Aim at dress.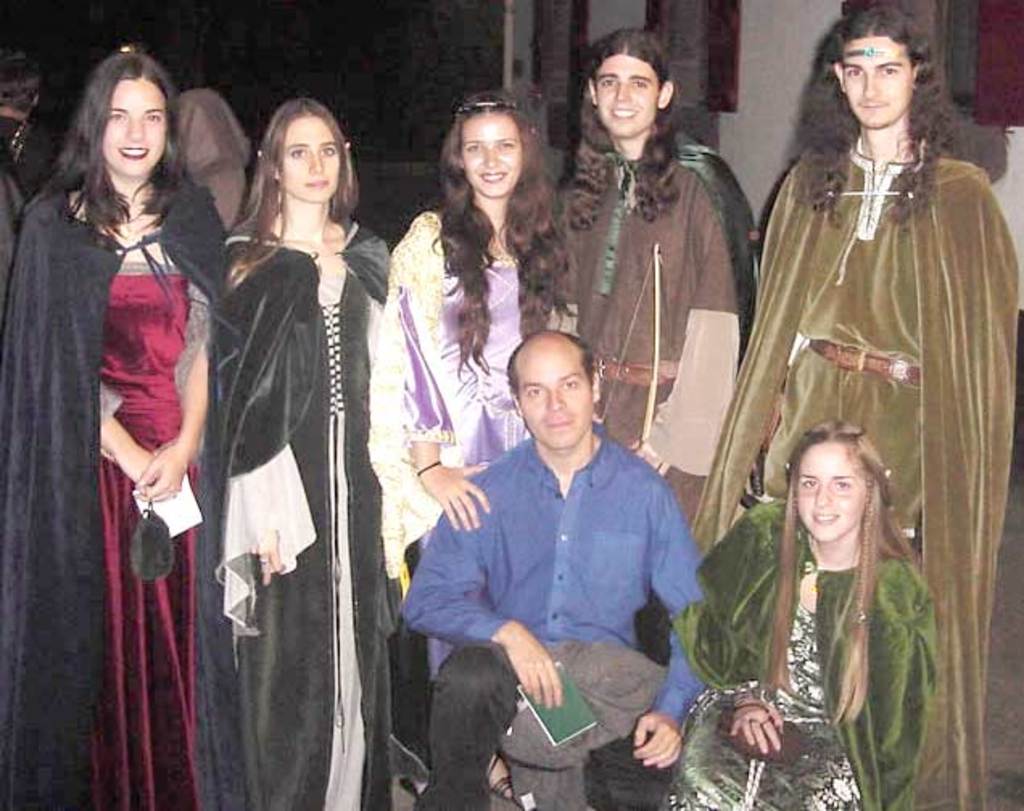
Aimed at <region>324, 301, 370, 805</region>.
